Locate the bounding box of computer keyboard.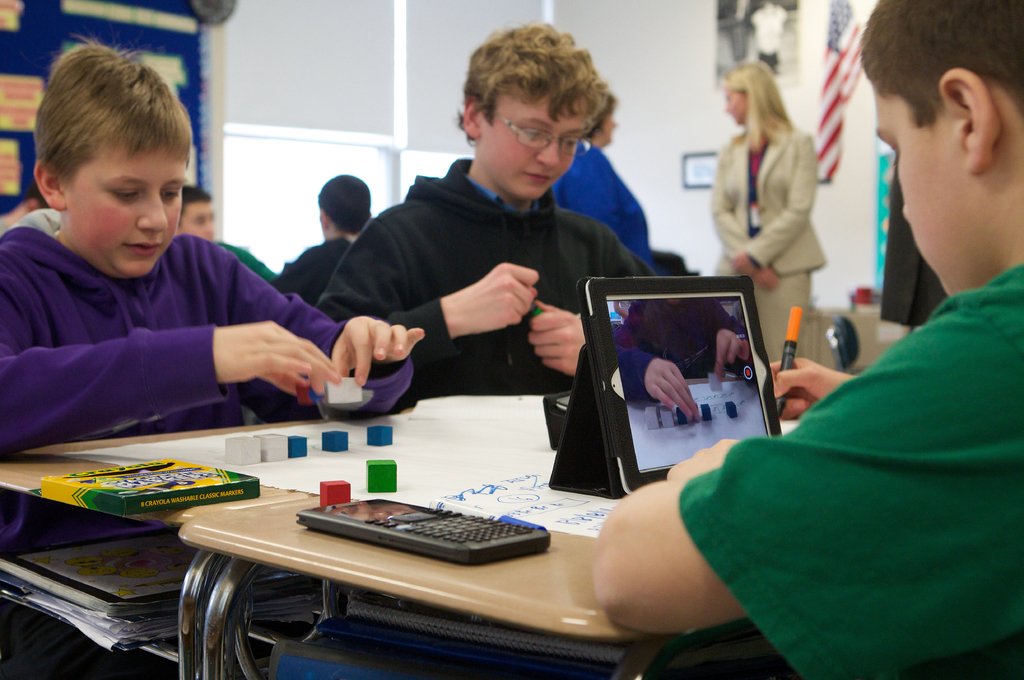
Bounding box: crop(299, 497, 552, 565).
